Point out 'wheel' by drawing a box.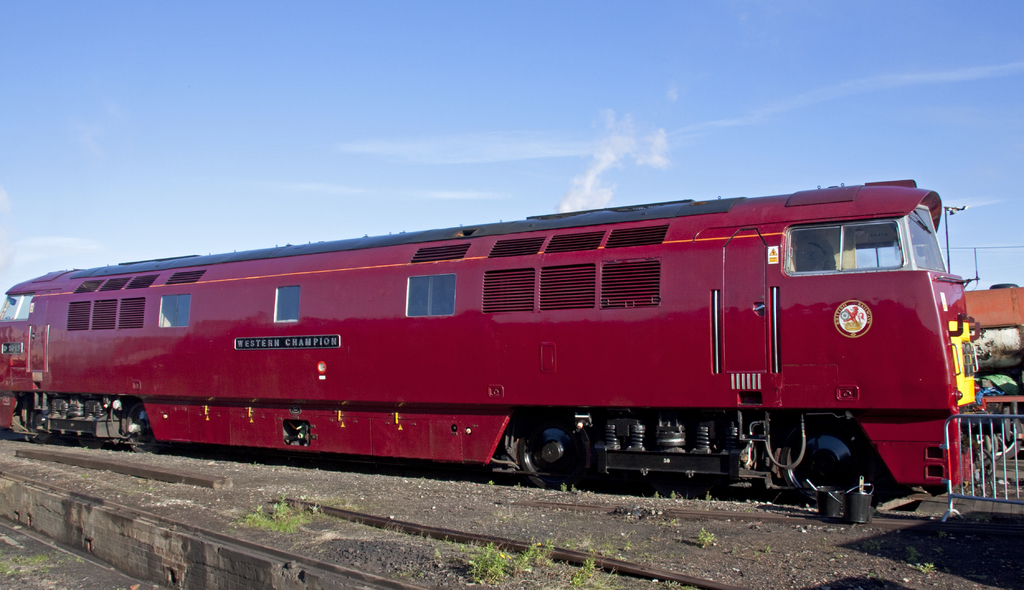
pyautogui.locateOnScreen(515, 413, 592, 493).
